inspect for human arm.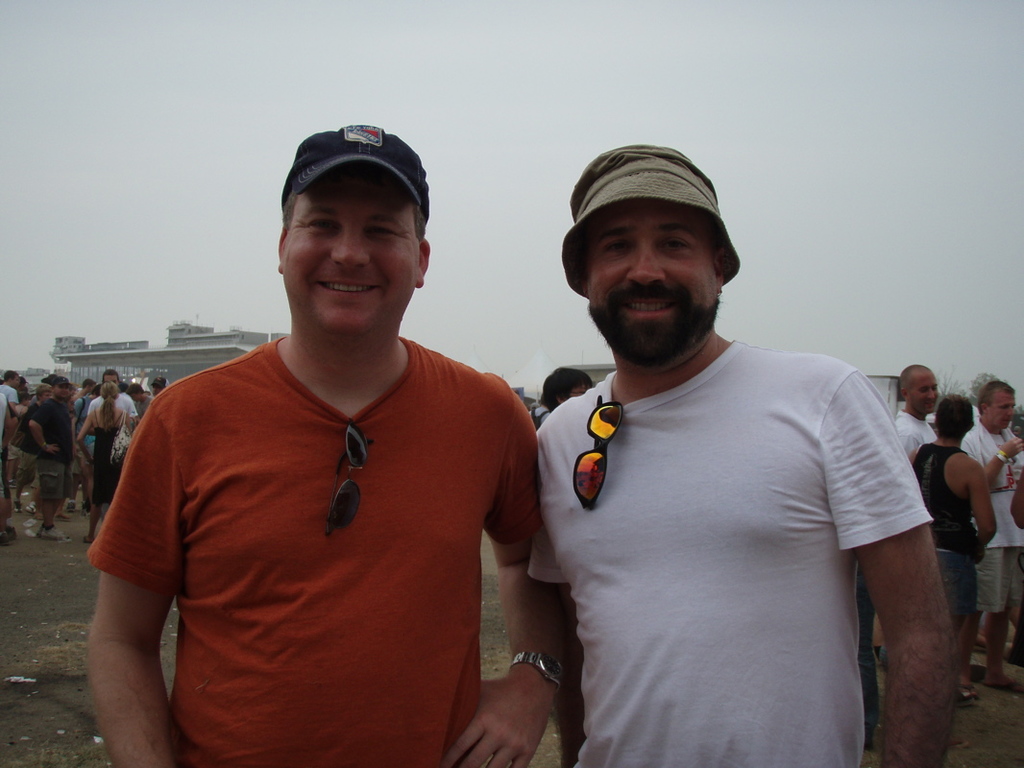
Inspection: box=[1008, 477, 1023, 531].
